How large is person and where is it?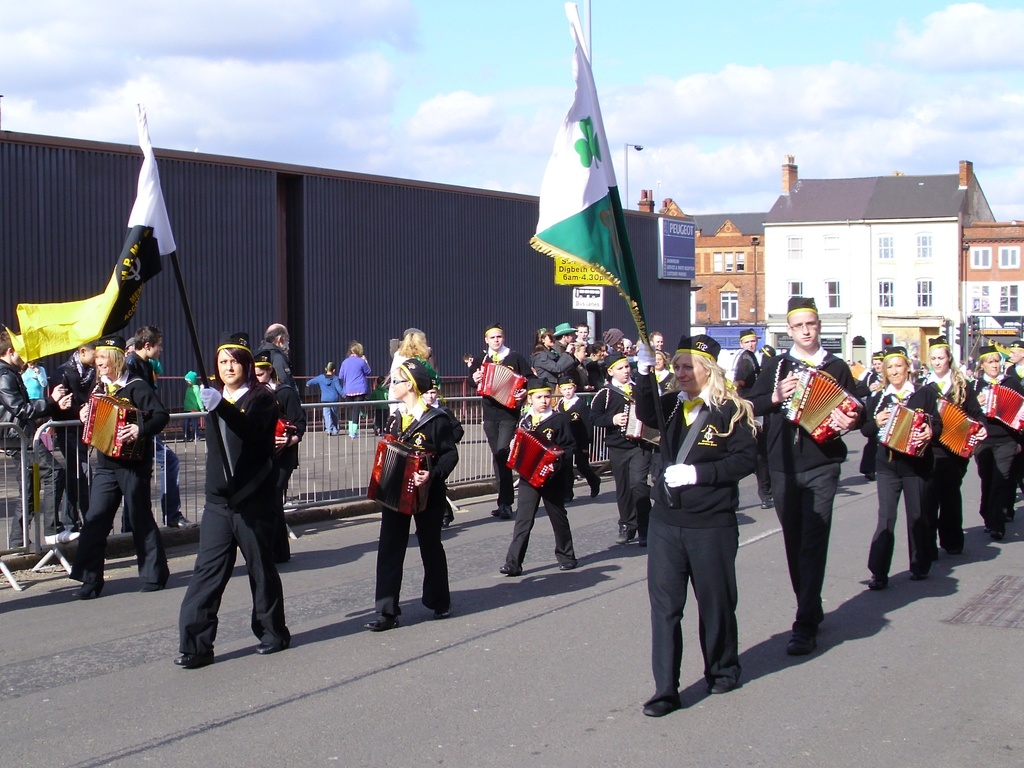
Bounding box: 55,319,148,588.
